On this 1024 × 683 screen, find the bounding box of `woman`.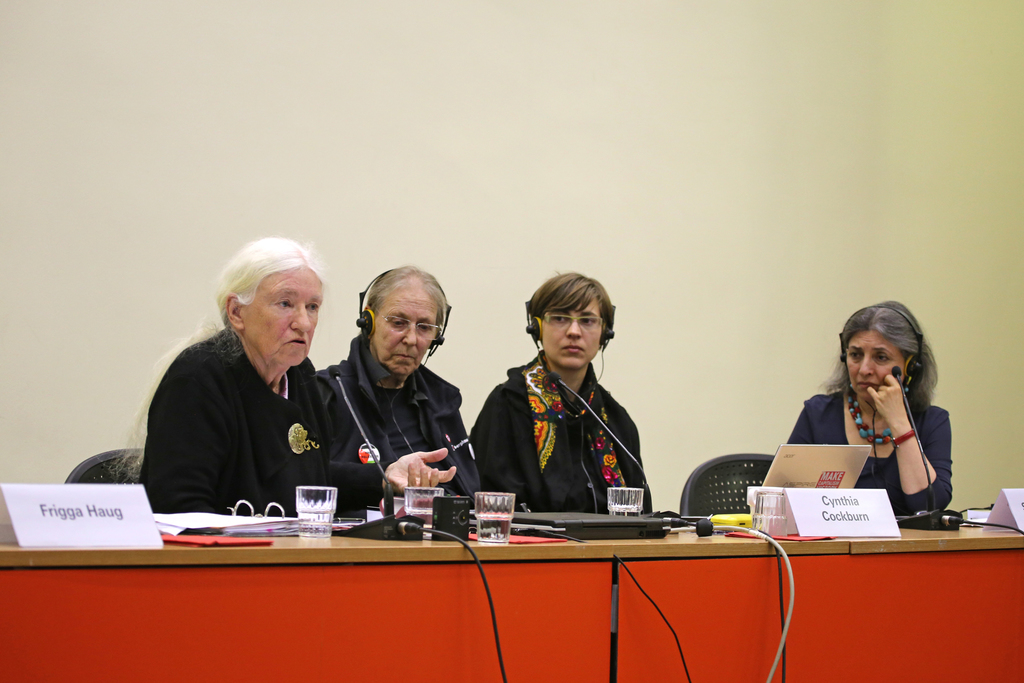
Bounding box: {"x1": 780, "y1": 302, "x2": 959, "y2": 547}.
